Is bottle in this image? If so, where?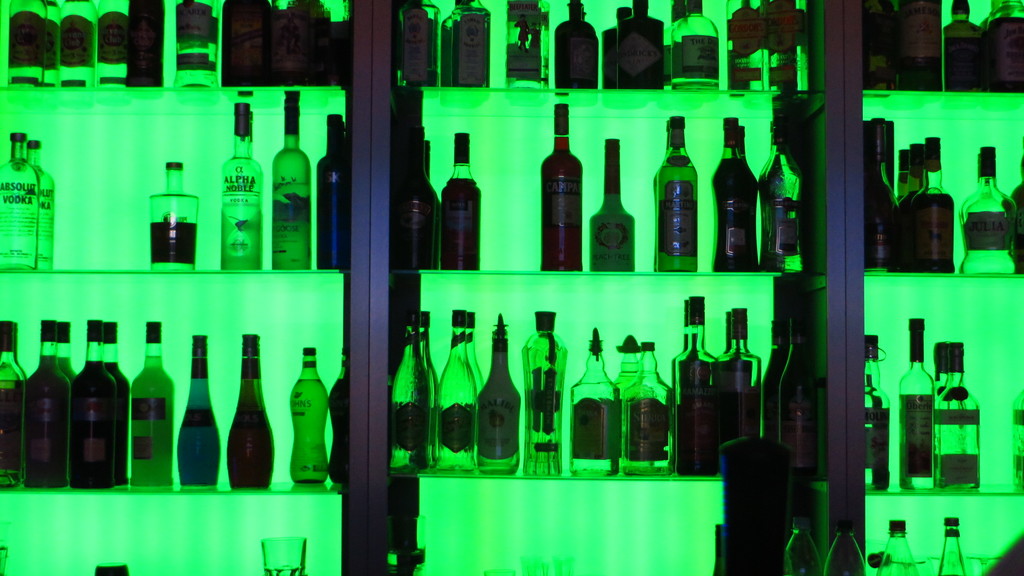
Yes, at [left=674, top=295, right=719, bottom=477].
